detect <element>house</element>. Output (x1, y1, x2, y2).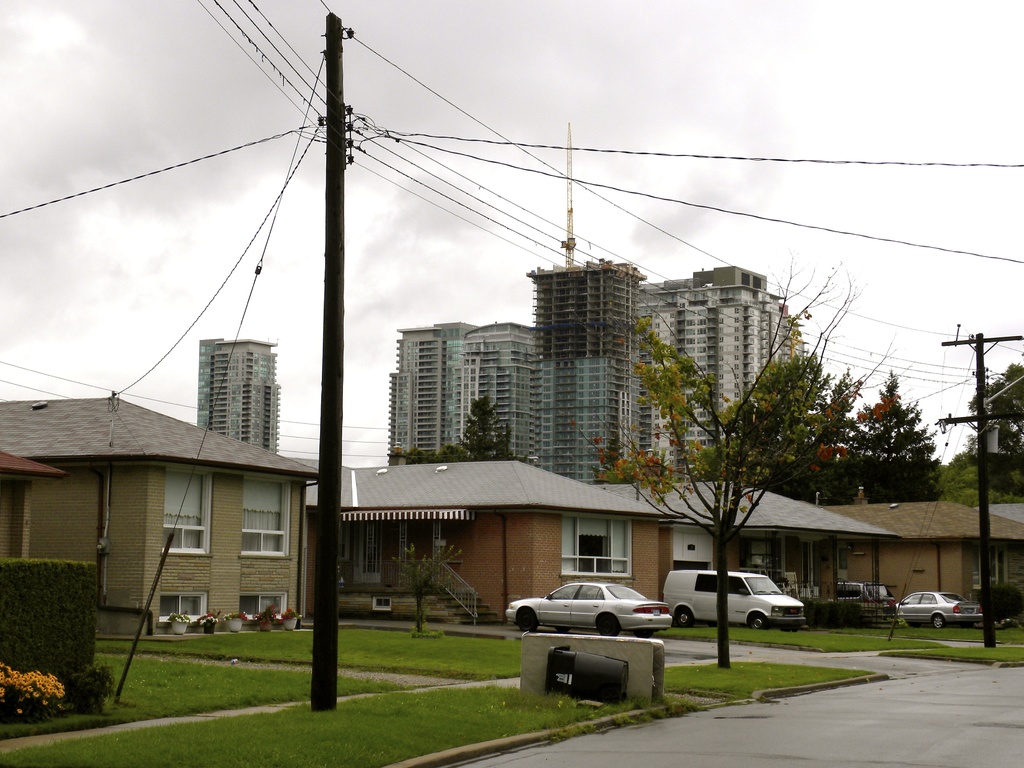
(459, 316, 562, 523).
